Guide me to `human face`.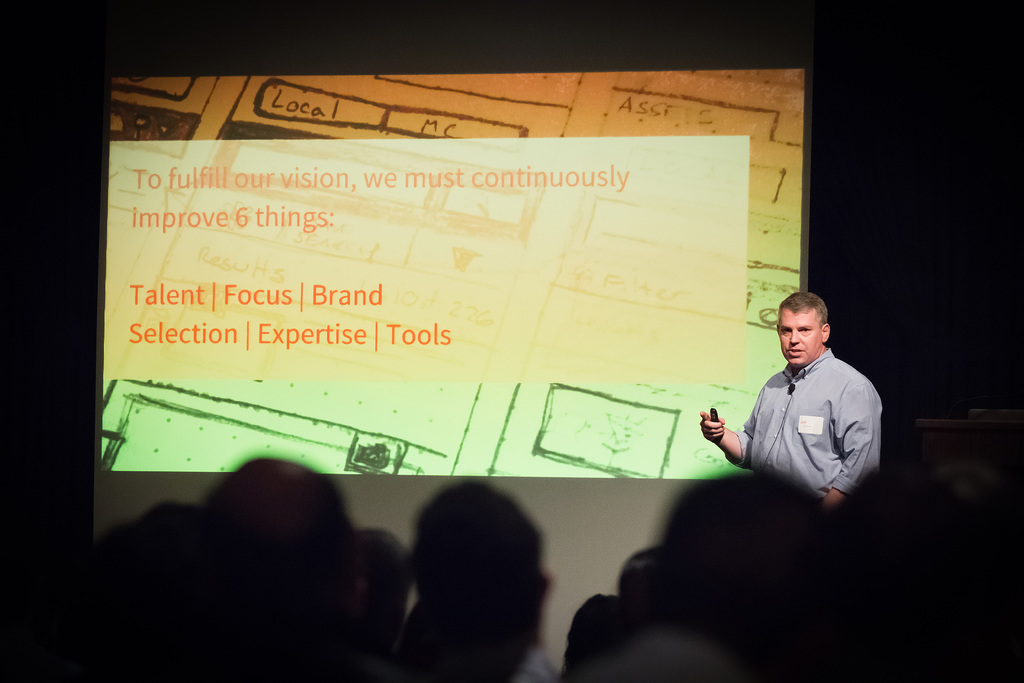
Guidance: locate(779, 311, 824, 365).
